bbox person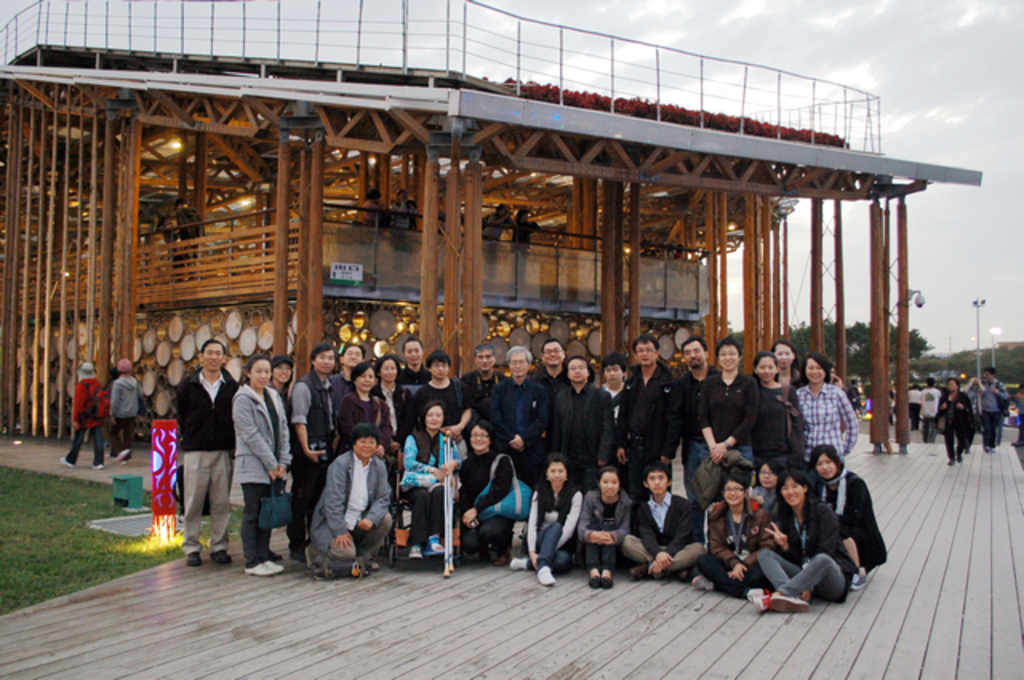
458/347/507/424
